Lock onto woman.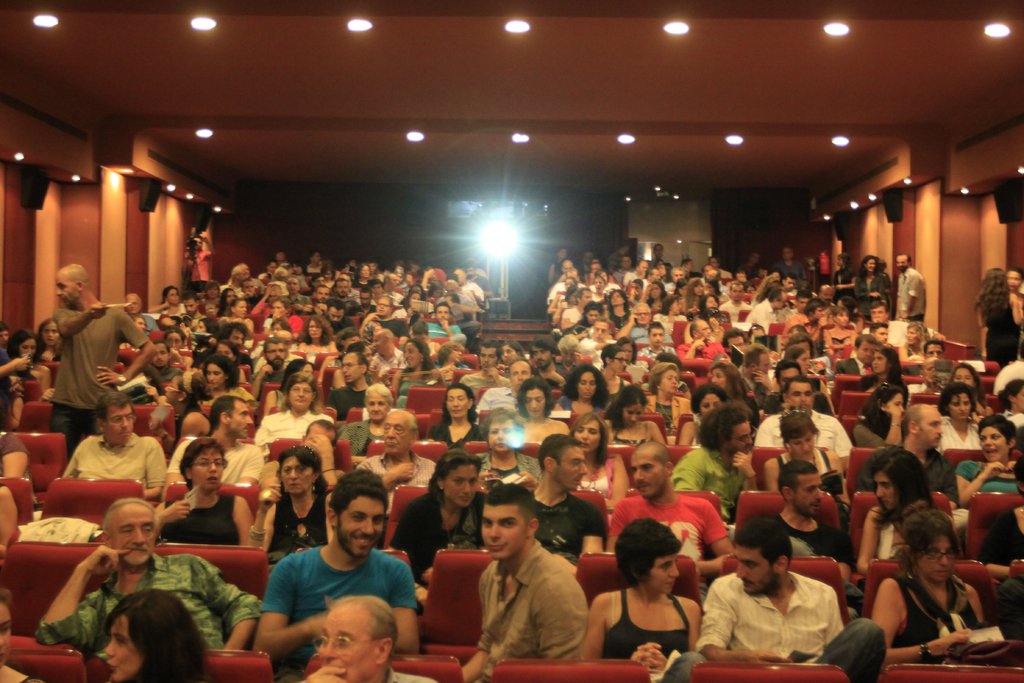
Locked: (left=762, top=411, right=852, bottom=509).
